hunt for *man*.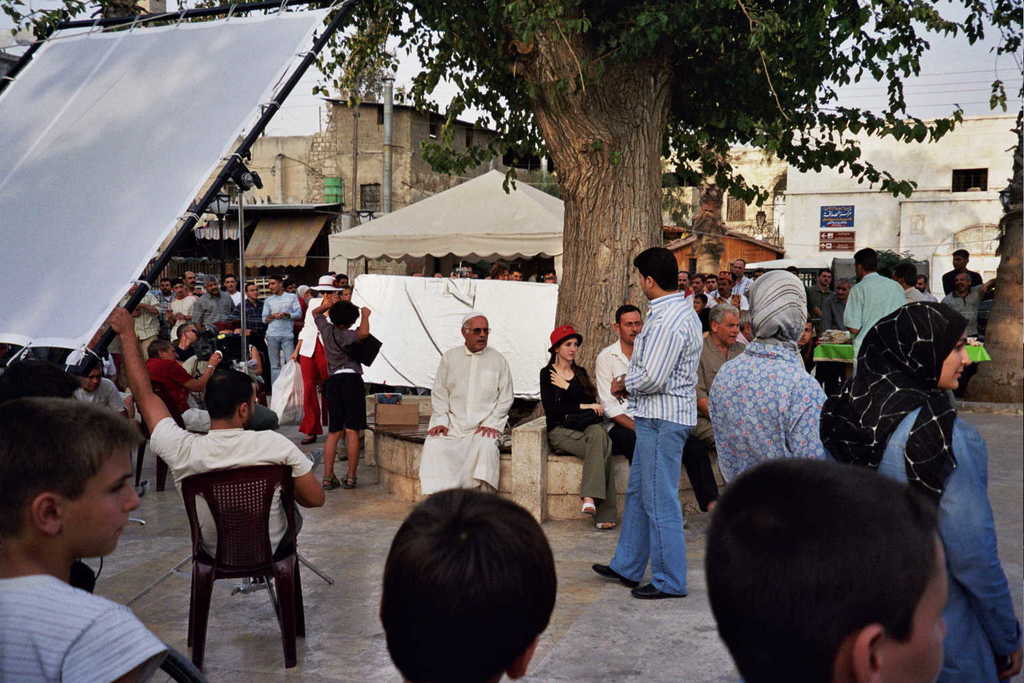
Hunted down at 195, 276, 233, 337.
